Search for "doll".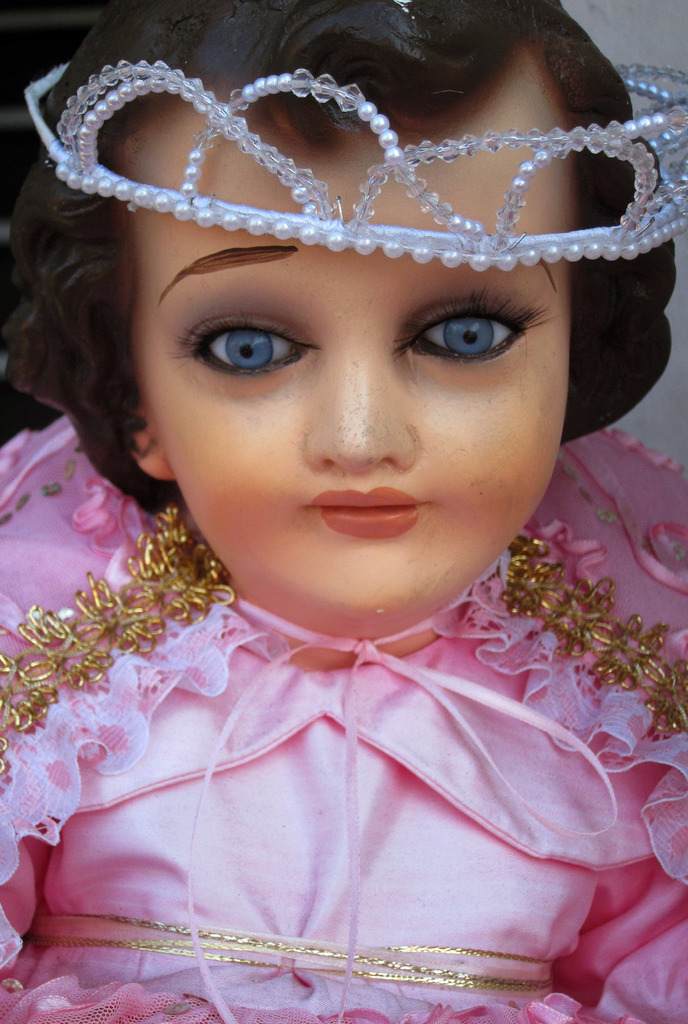
Found at region(0, 24, 687, 1023).
